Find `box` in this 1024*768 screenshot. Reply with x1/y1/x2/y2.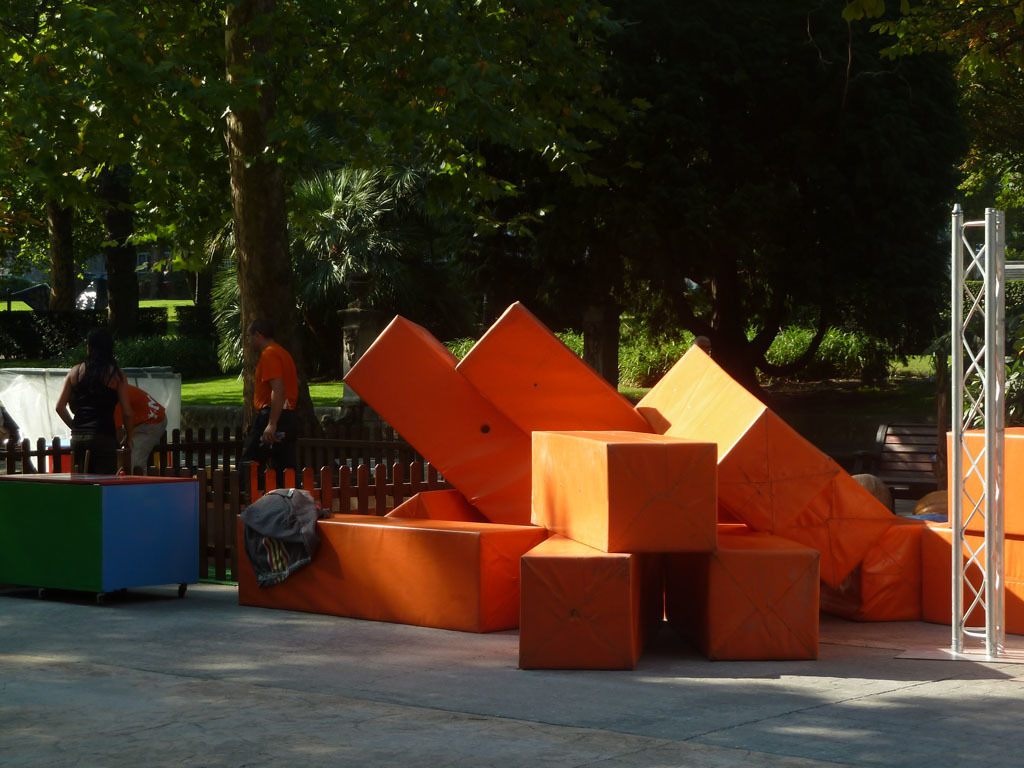
665/536/817/662.
